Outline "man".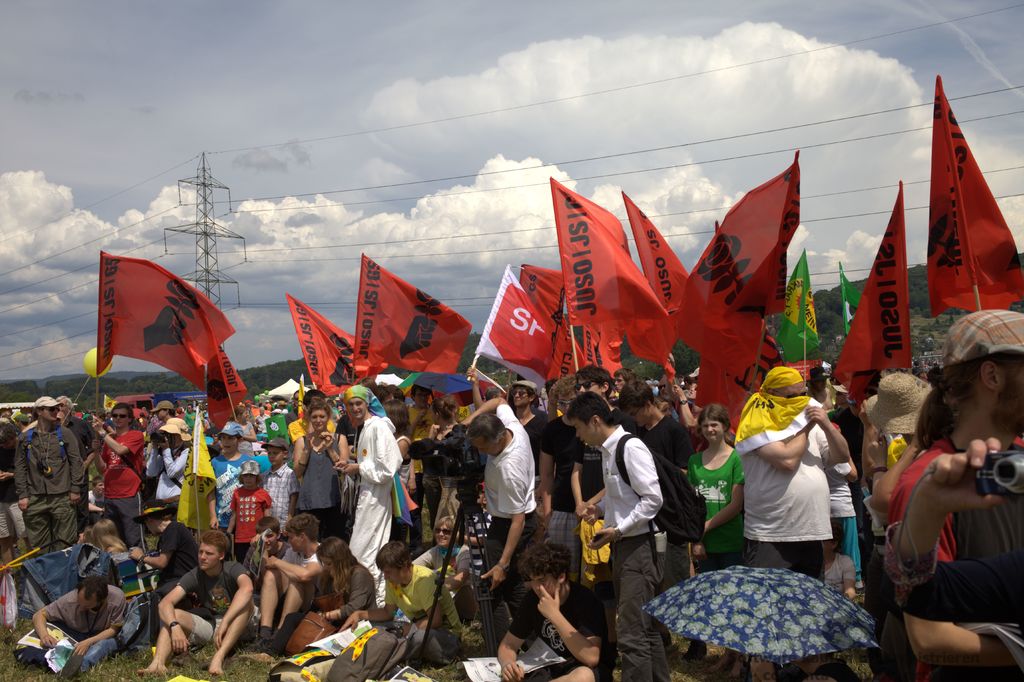
Outline: (18,399,88,560).
